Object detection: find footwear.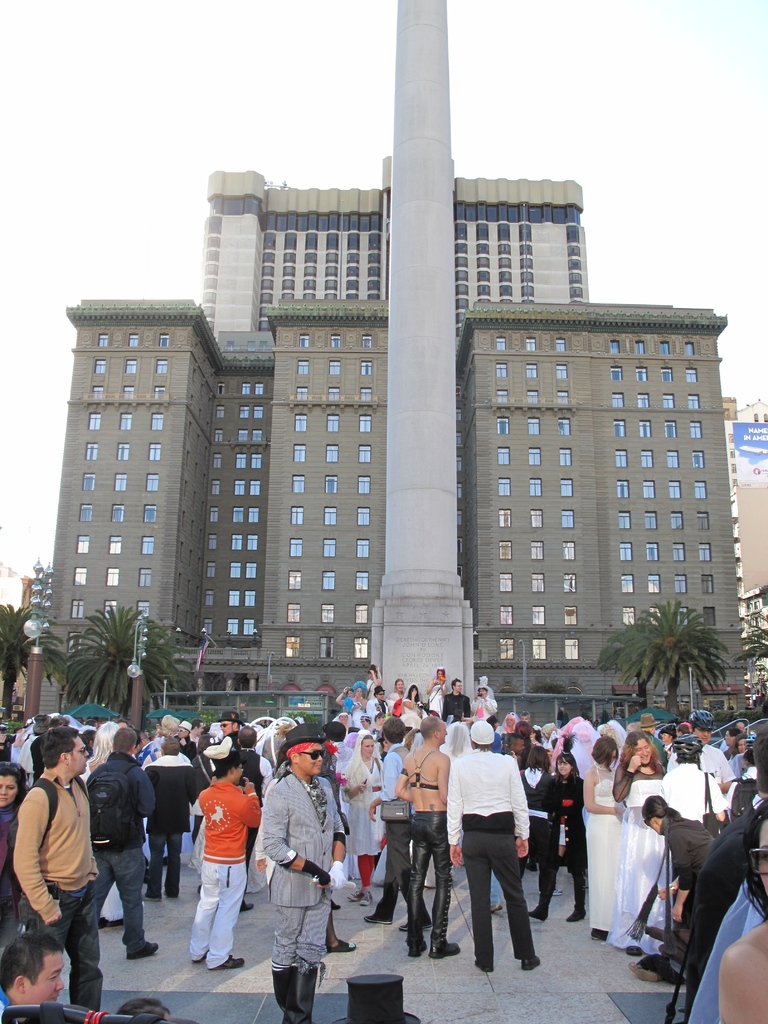
<bbox>589, 925, 610, 941</bbox>.
